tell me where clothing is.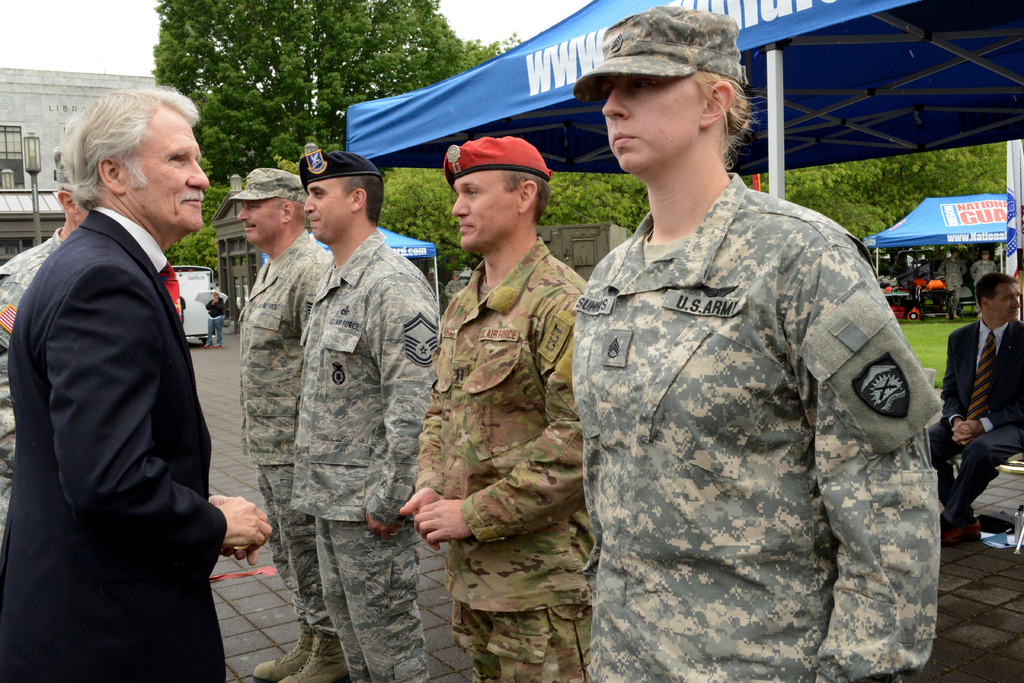
clothing is at x1=287 y1=229 x2=441 y2=681.
